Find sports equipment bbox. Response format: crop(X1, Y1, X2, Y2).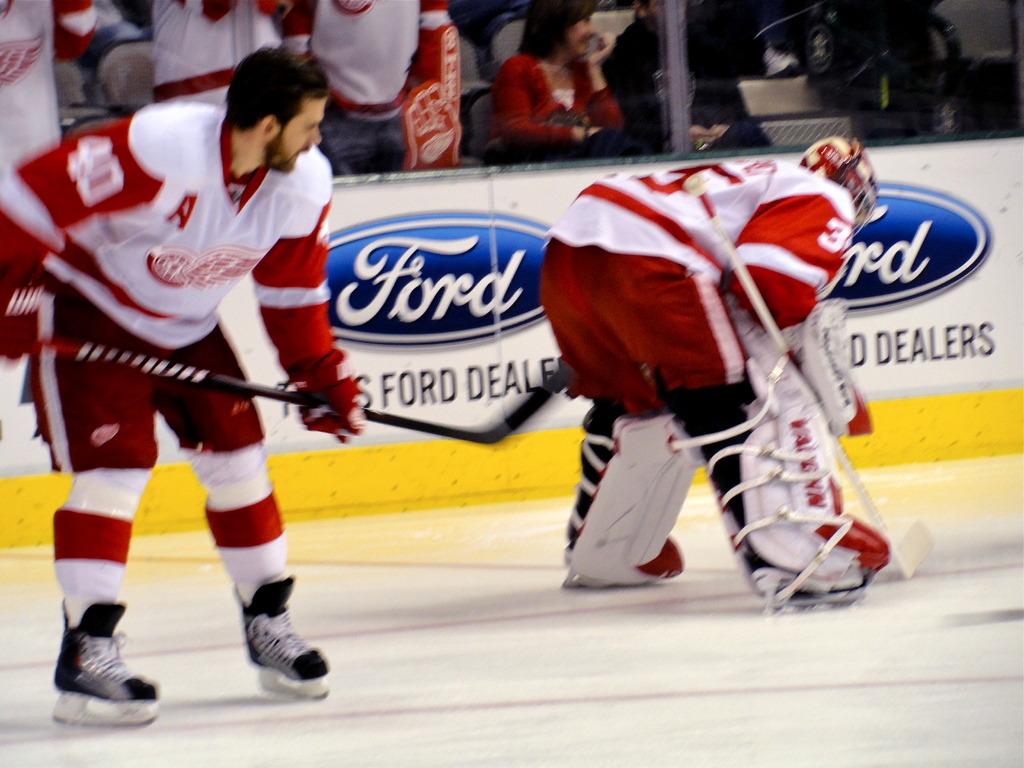
crop(44, 337, 558, 445).
